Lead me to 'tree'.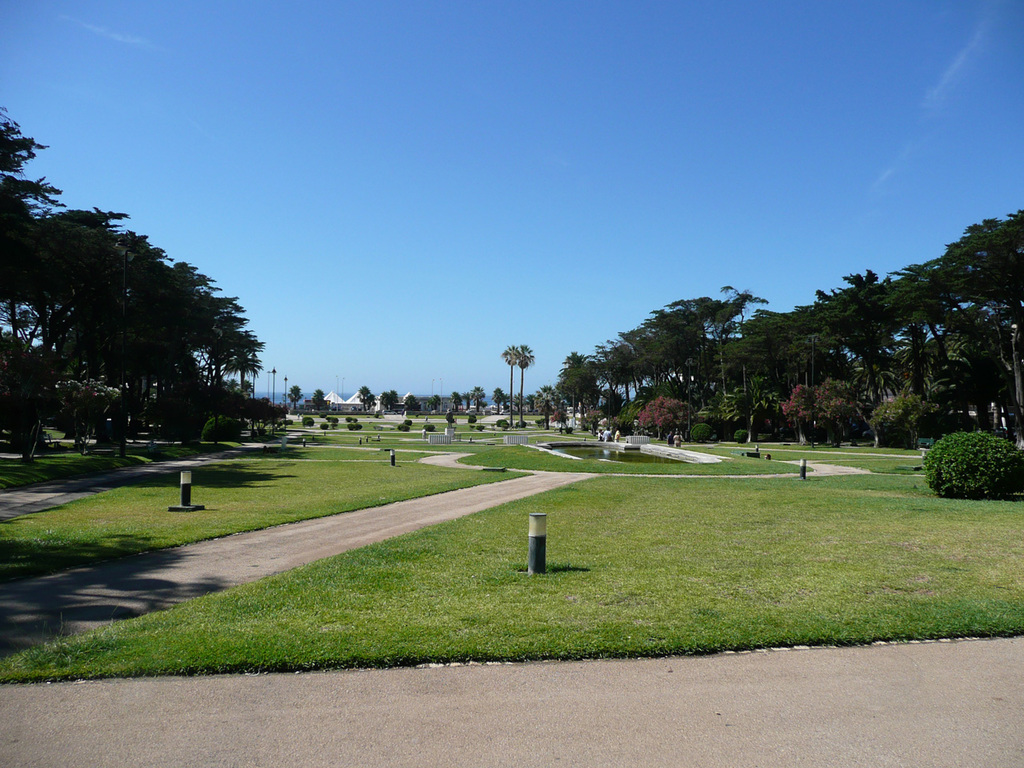
Lead to box=[310, 390, 322, 412].
